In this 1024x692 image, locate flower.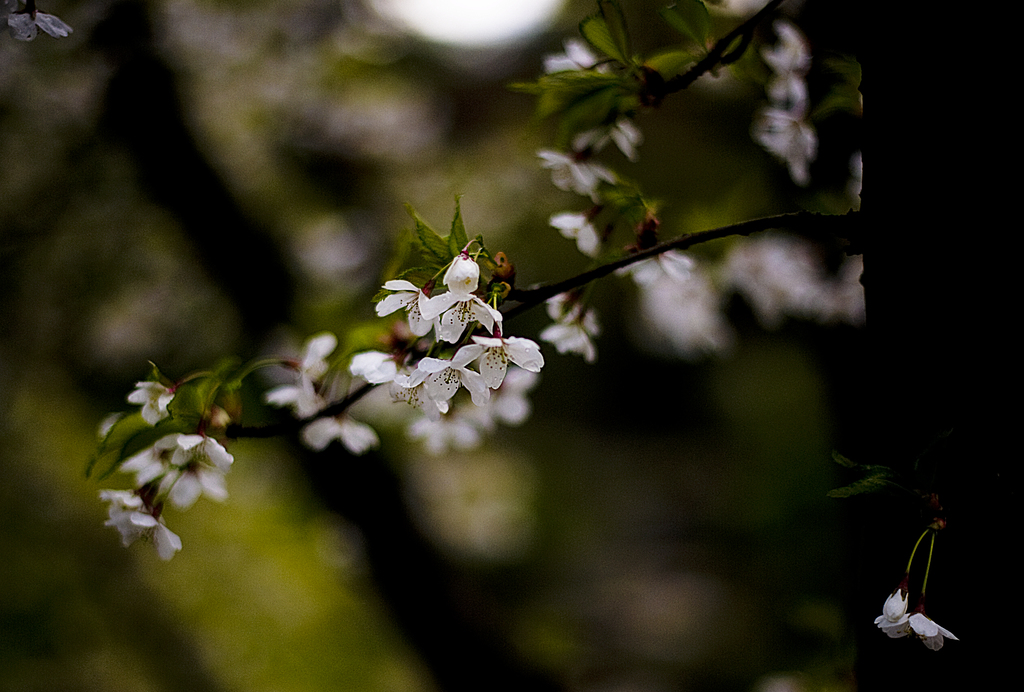
Bounding box: 544,209,594,256.
